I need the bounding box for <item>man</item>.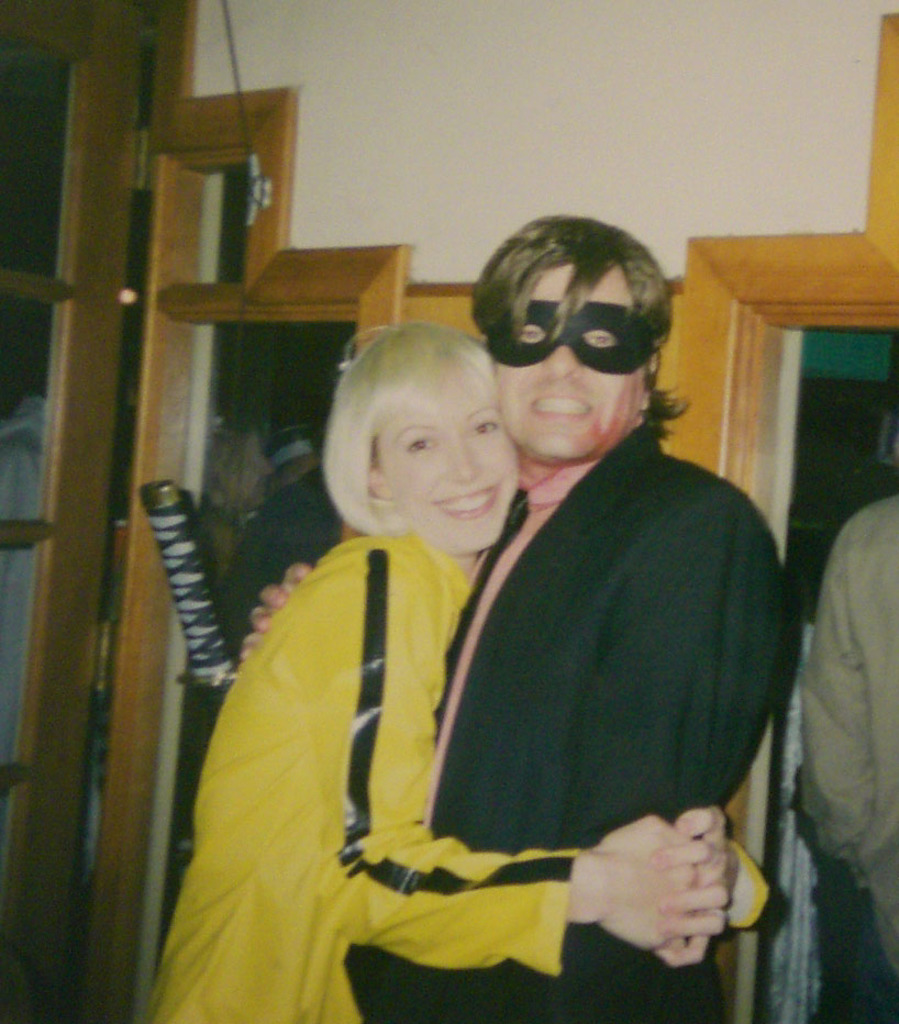
Here it is: {"x1": 231, "y1": 210, "x2": 796, "y2": 1023}.
